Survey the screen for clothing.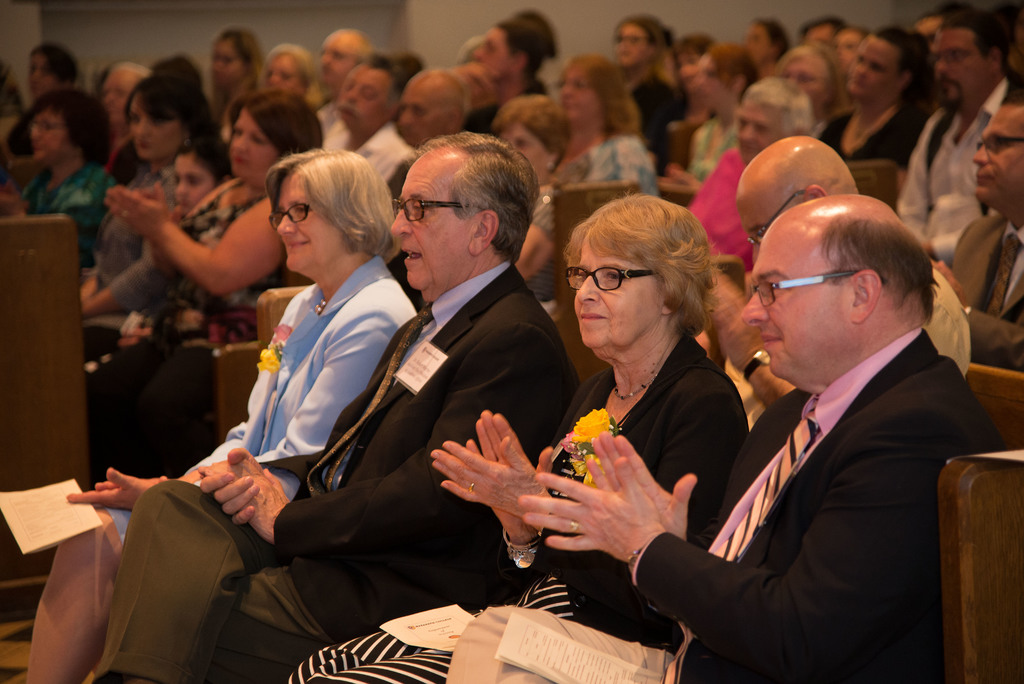
Survey found: {"x1": 19, "y1": 151, "x2": 110, "y2": 271}.
